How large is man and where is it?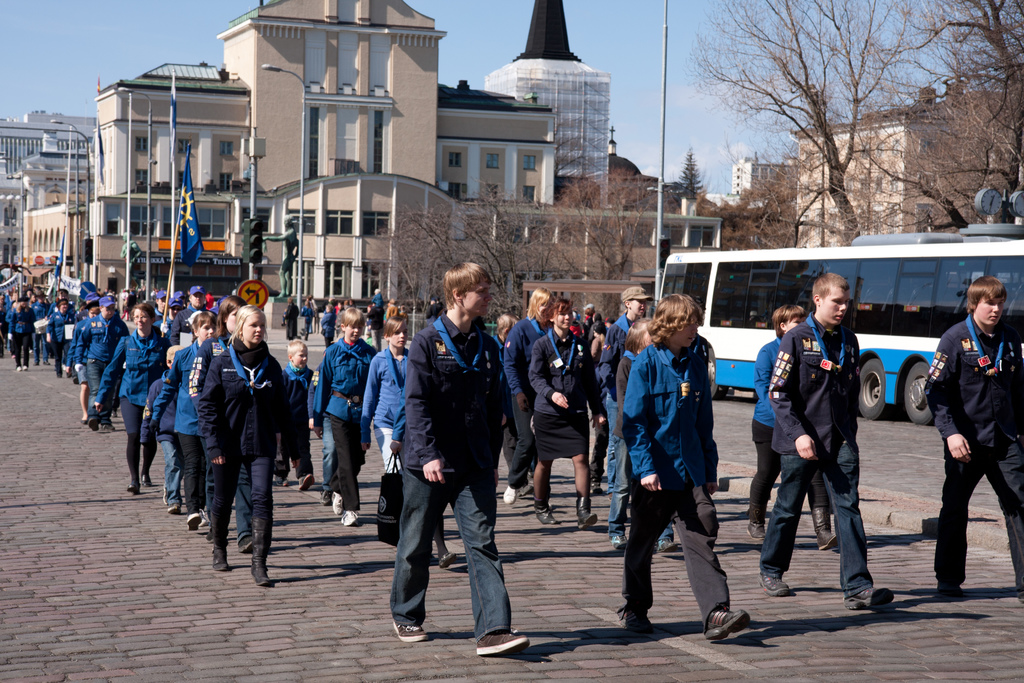
Bounding box: {"x1": 122, "y1": 231, "x2": 142, "y2": 288}.
